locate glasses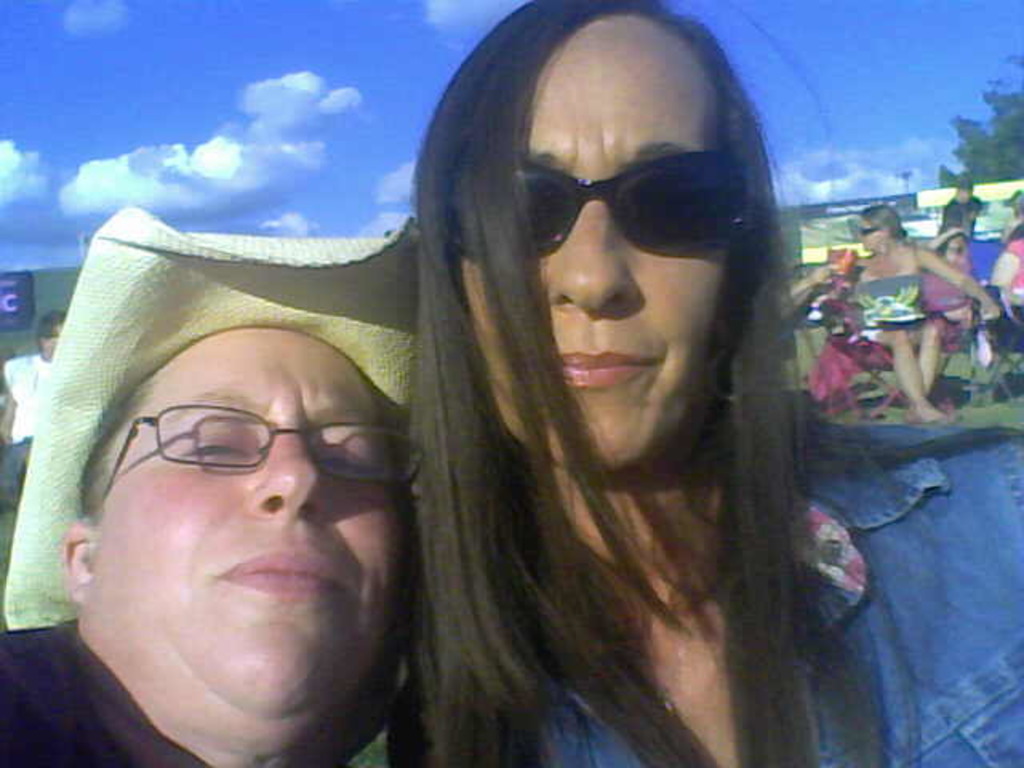
442,141,752,254
